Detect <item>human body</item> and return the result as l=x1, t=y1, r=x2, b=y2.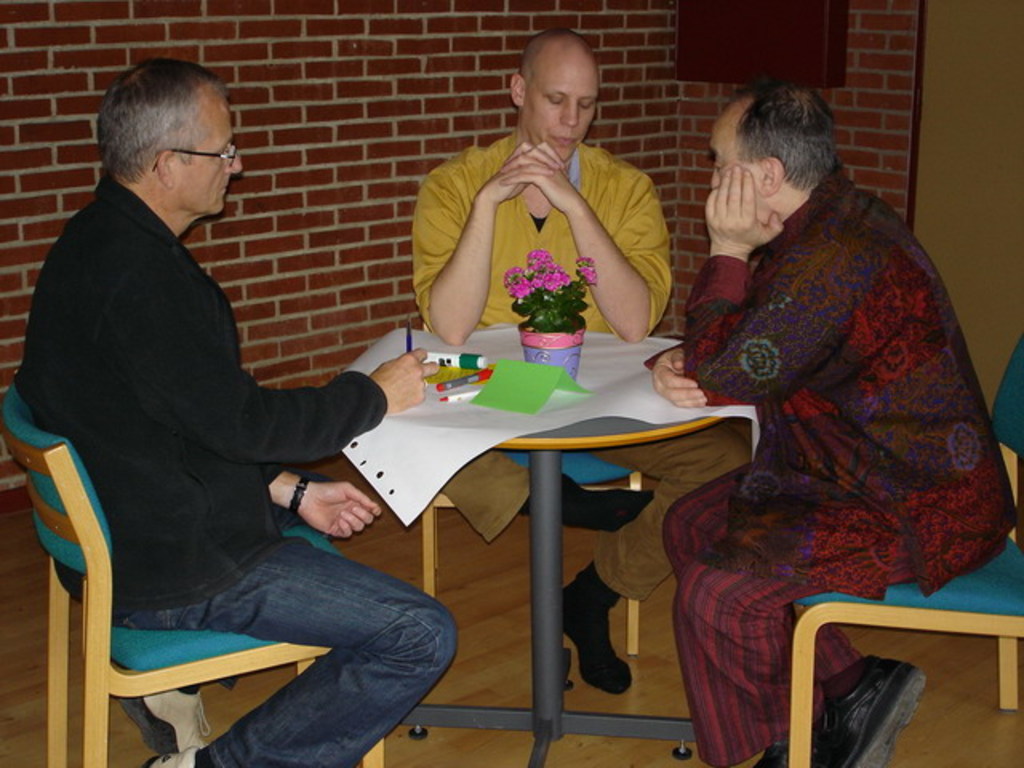
l=414, t=32, r=752, b=691.
